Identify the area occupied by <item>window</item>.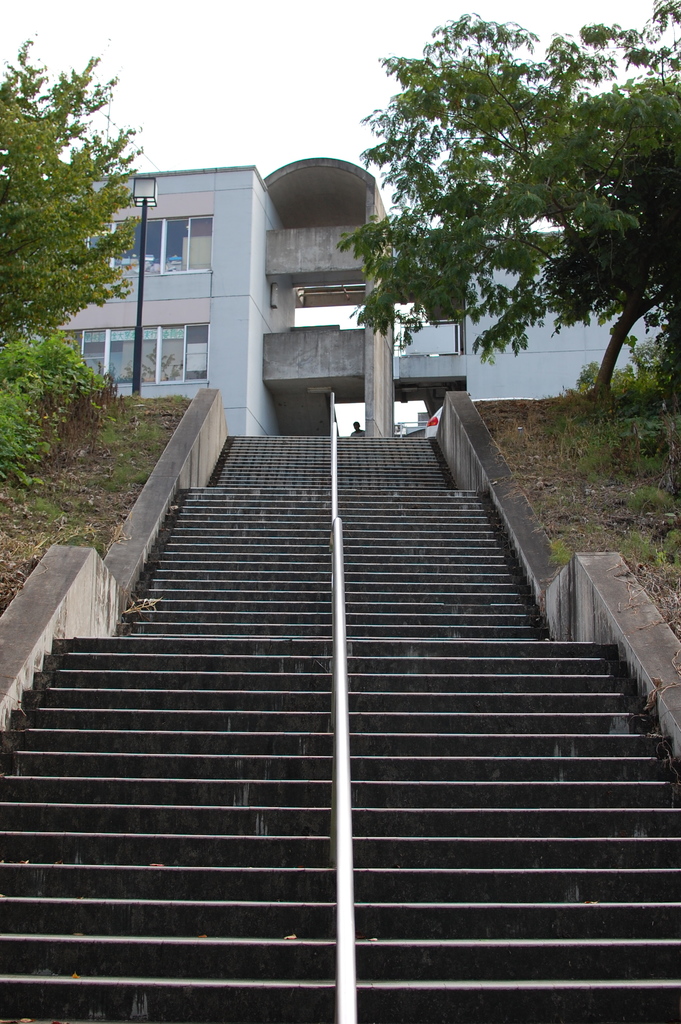
Area: bbox=[67, 323, 206, 391].
